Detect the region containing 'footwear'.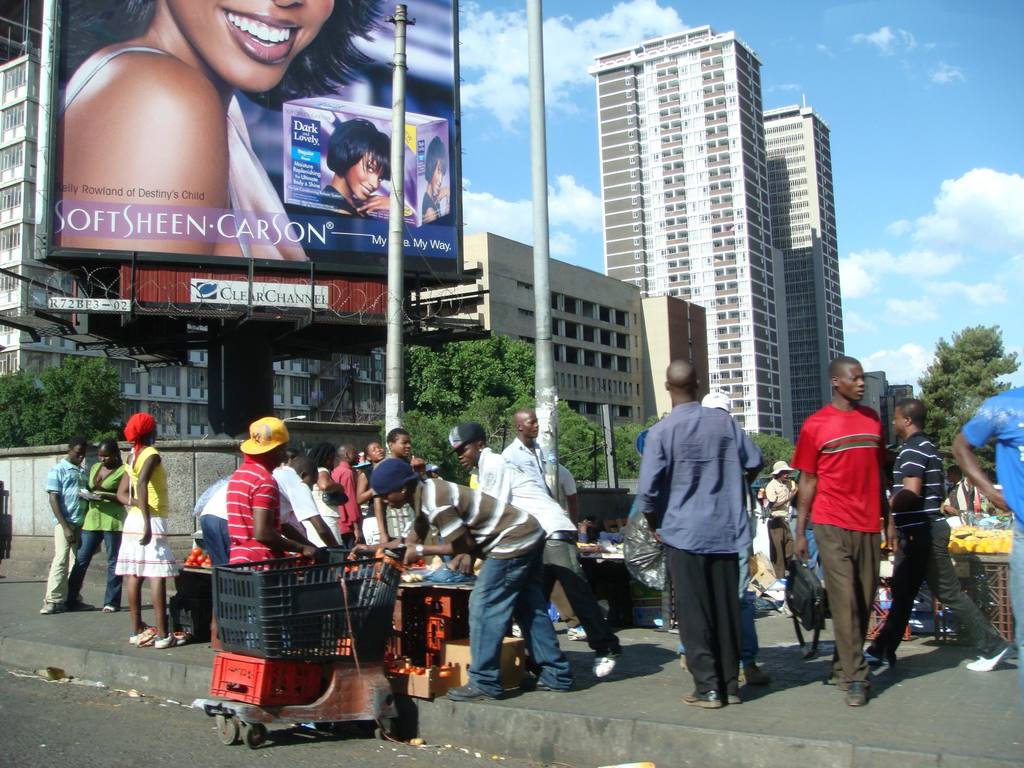
l=589, t=651, r=616, b=678.
